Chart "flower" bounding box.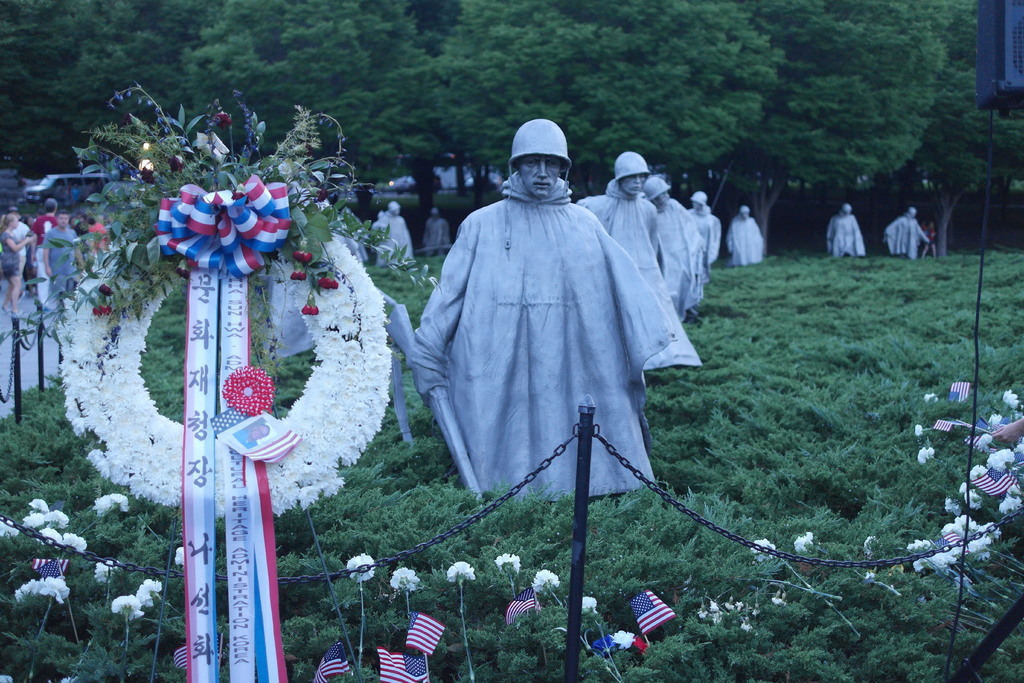
Charted: Rect(94, 495, 125, 514).
